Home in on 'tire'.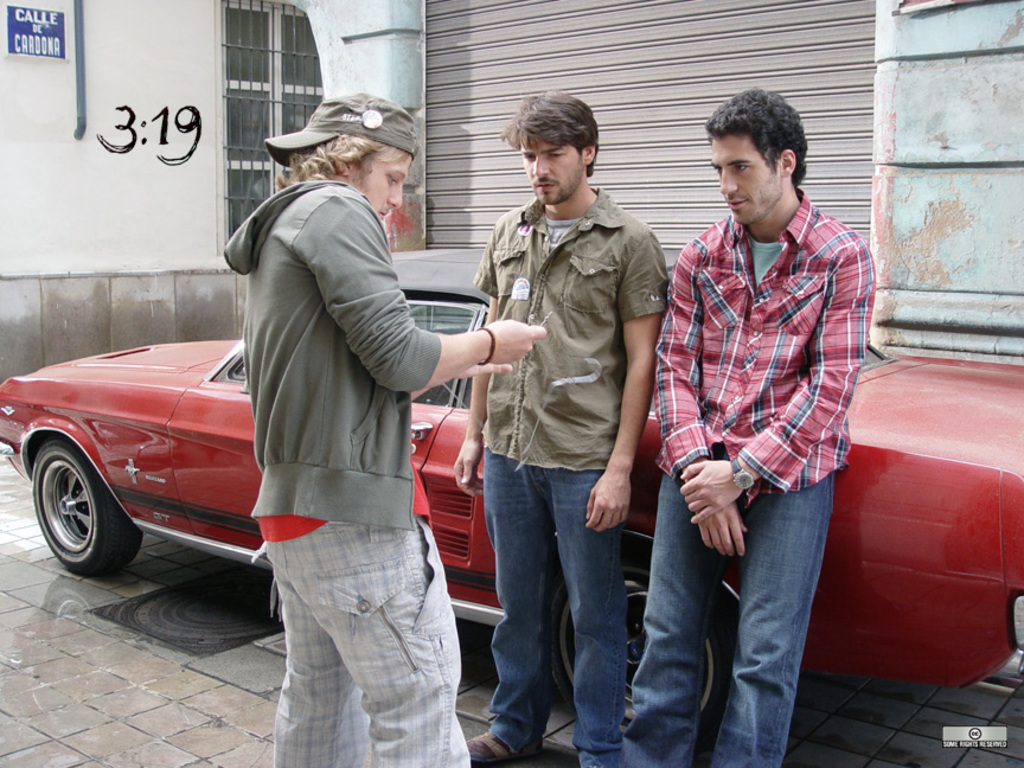
Homed in at 19, 434, 121, 590.
